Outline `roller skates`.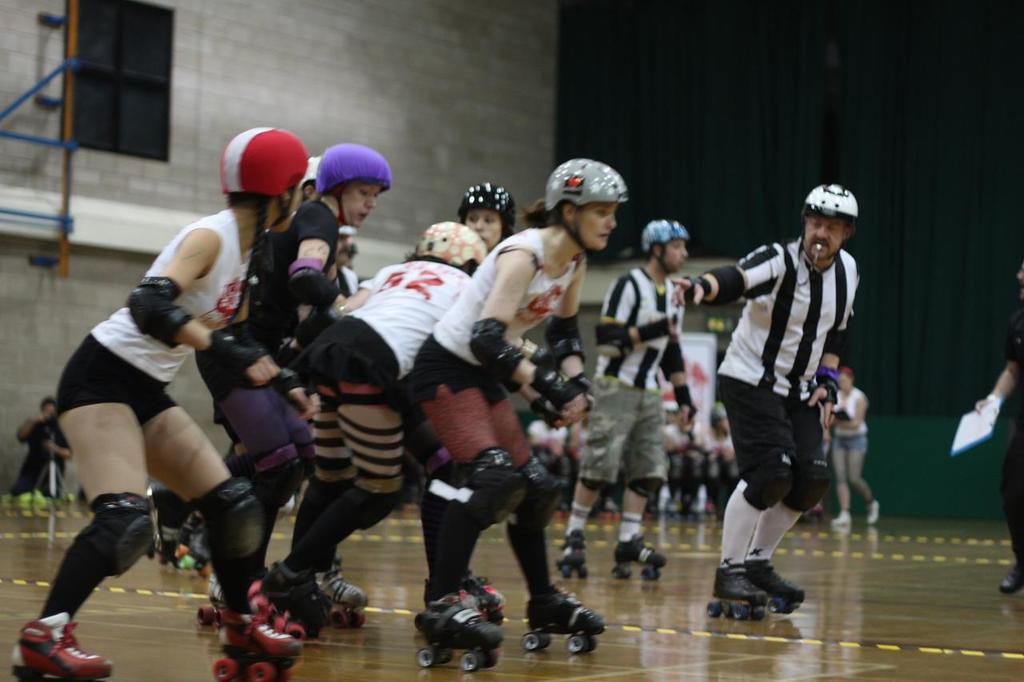
Outline: rect(9, 610, 111, 681).
